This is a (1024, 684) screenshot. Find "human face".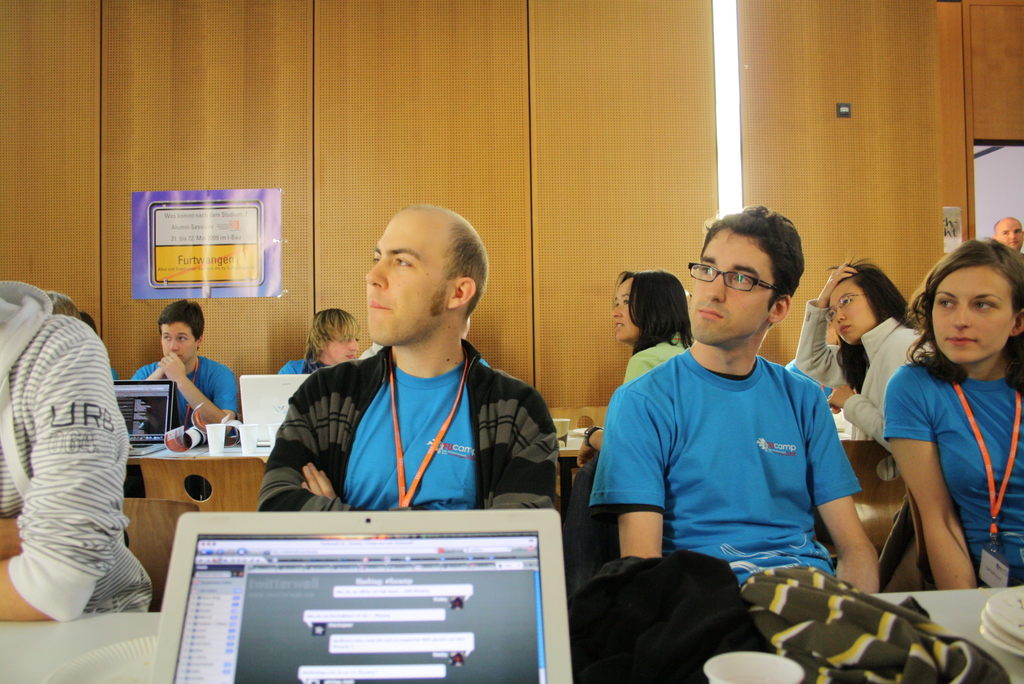
Bounding box: l=830, t=284, r=877, b=346.
